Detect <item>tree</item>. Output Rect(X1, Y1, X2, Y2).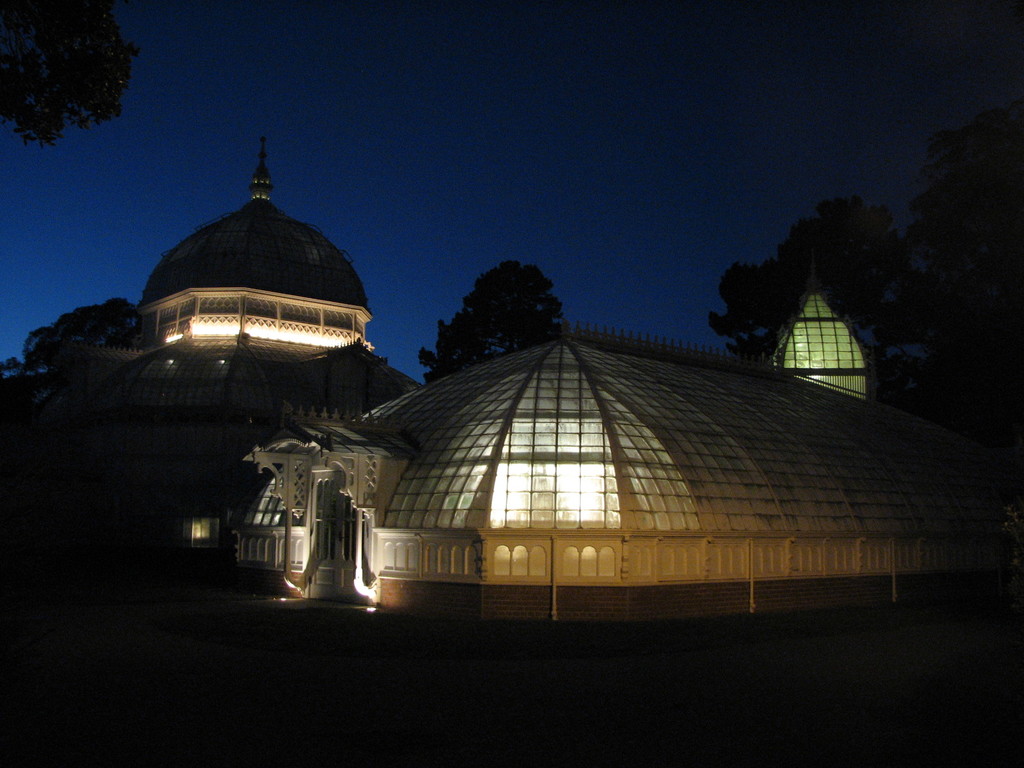
Rect(0, 0, 144, 150).
